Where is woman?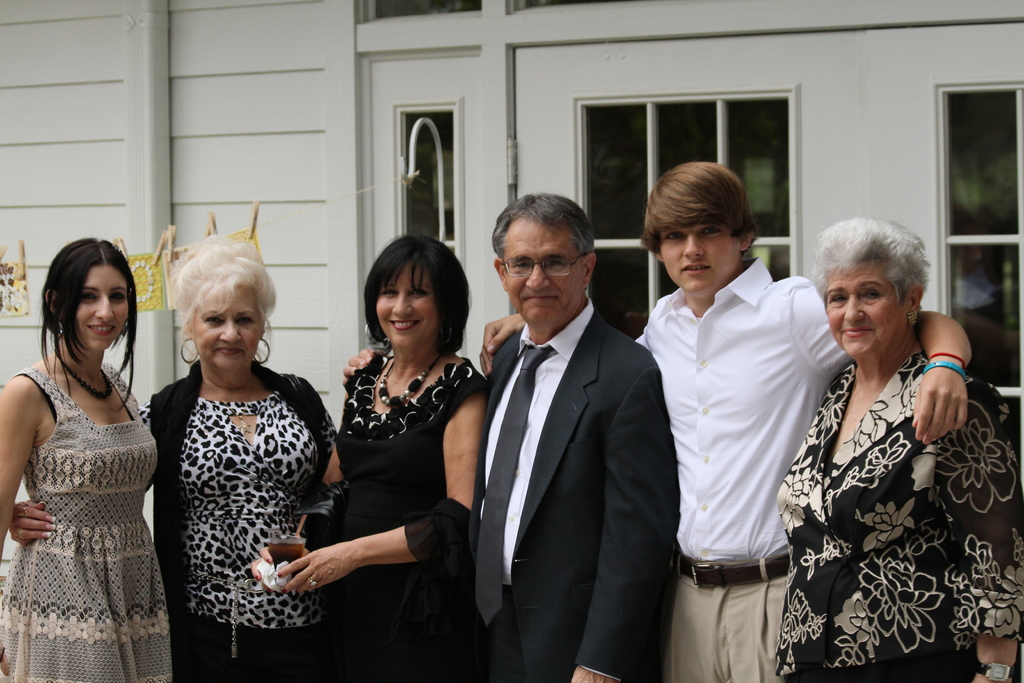
left=10, top=219, right=180, bottom=682.
